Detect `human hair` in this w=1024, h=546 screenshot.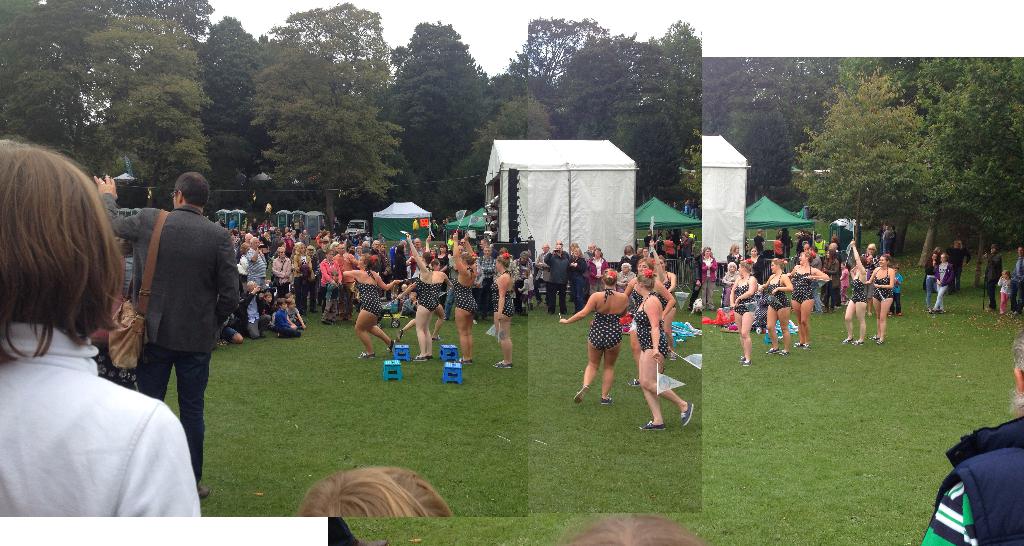
Detection: 772/256/786/271.
